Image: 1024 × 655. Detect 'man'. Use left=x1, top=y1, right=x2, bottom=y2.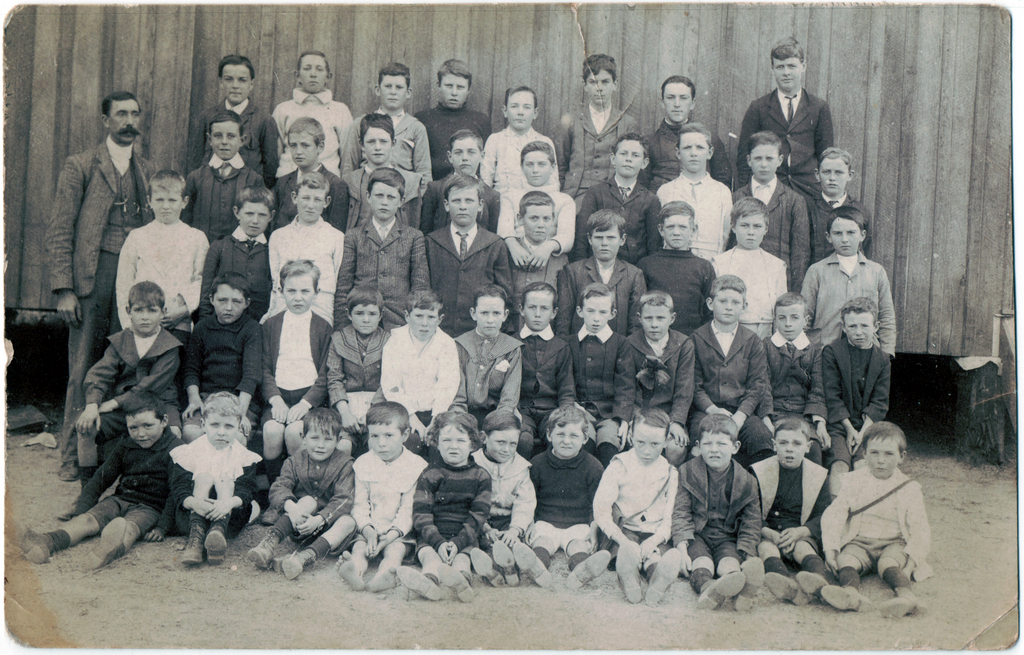
left=41, top=89, right=166, bottom=477.
